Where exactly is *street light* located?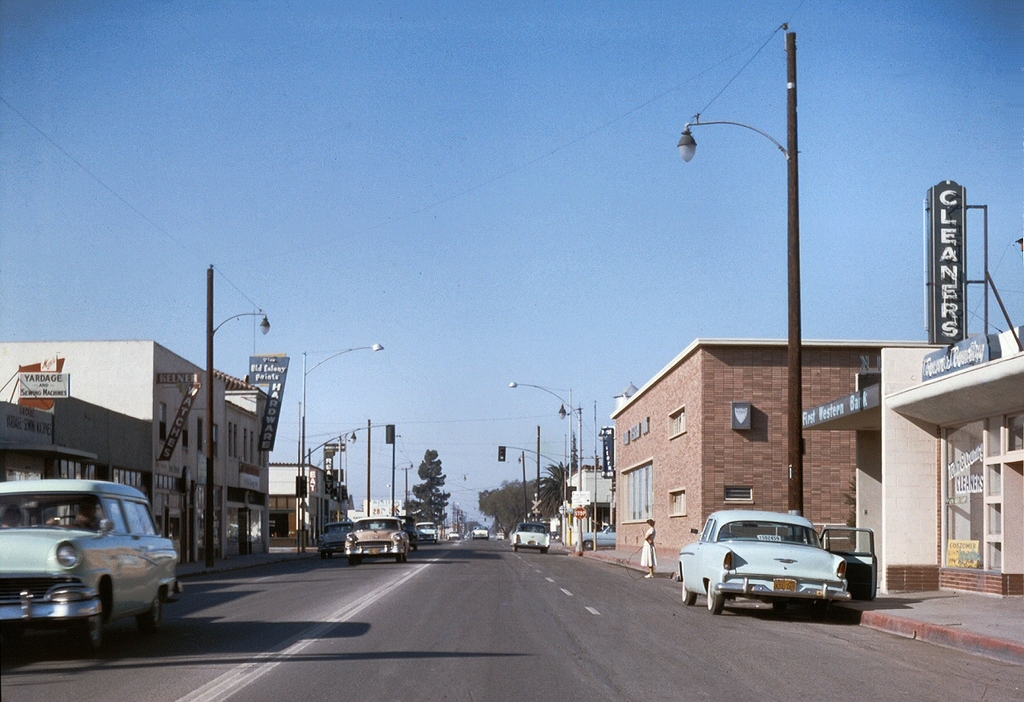
Its bounding box is 515/453/544/523.
